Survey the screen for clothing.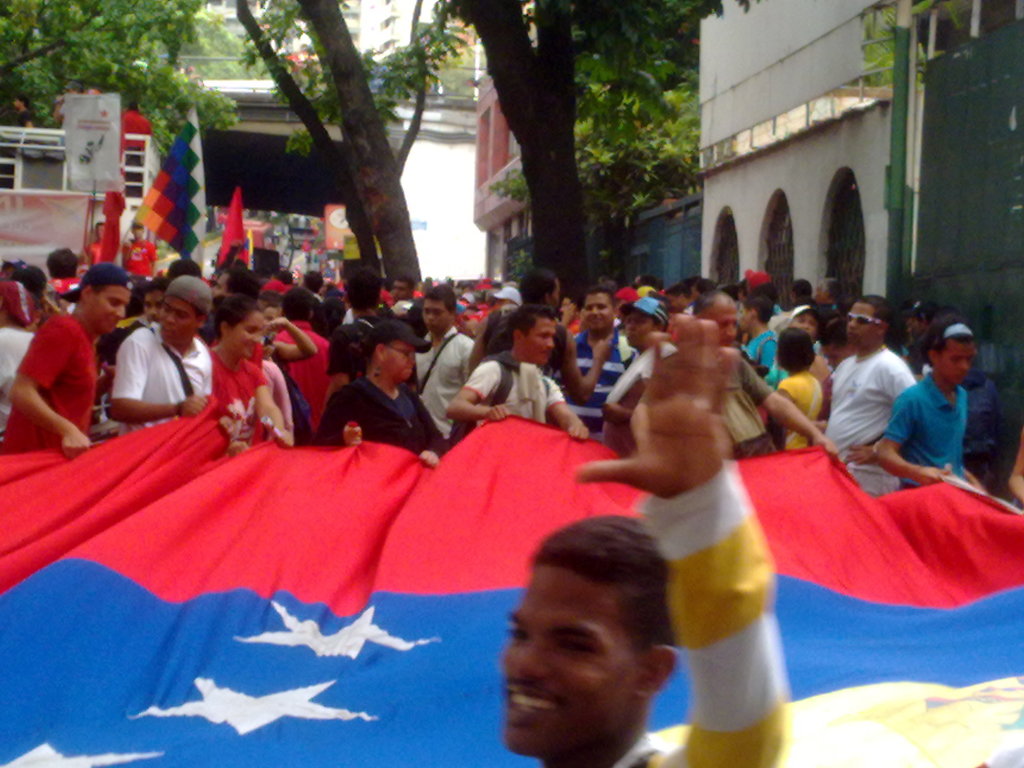
Survey found: 0,321,41,442.
